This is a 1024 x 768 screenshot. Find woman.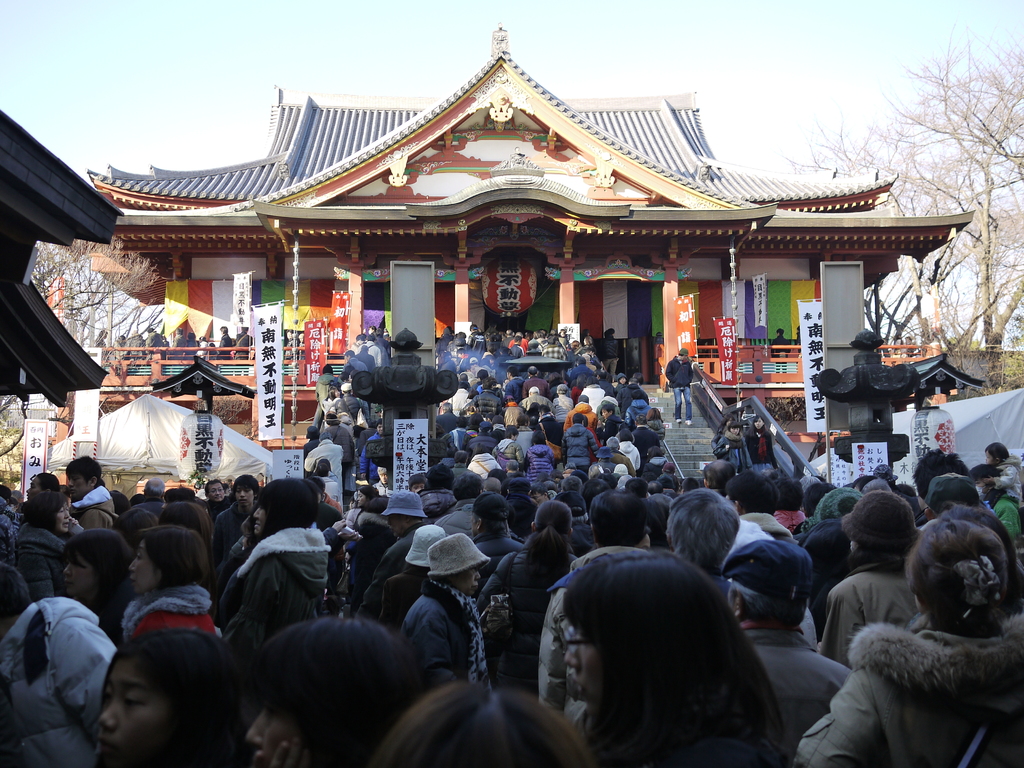
Bounding box: 513 528 835 767.
